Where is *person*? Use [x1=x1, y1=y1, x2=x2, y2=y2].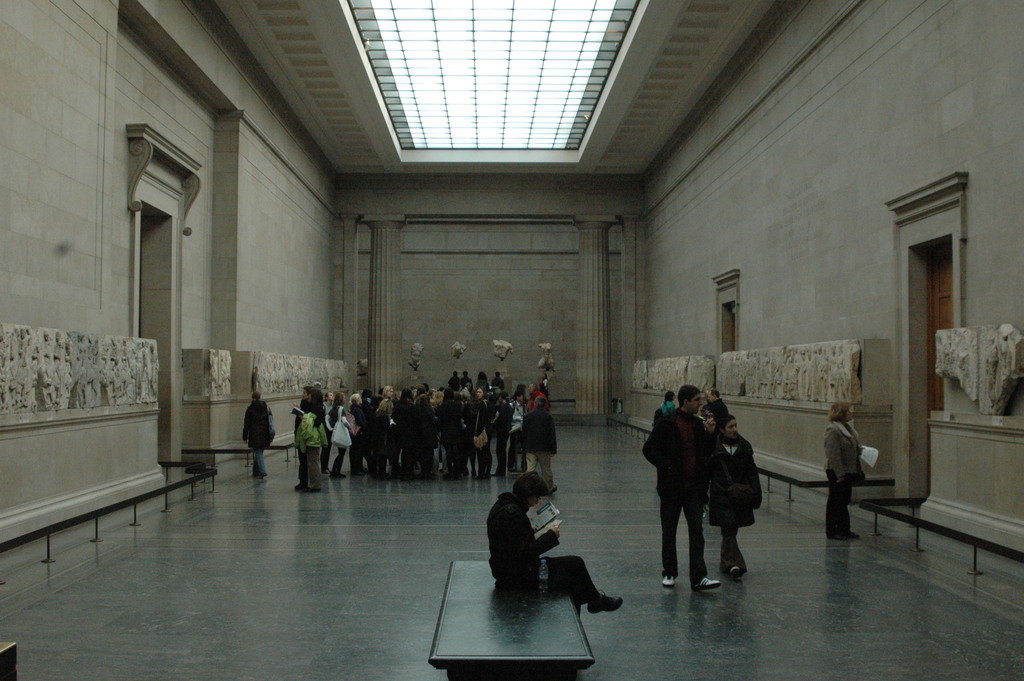
[x1=239, y1=385, x2=278, y2=474].
